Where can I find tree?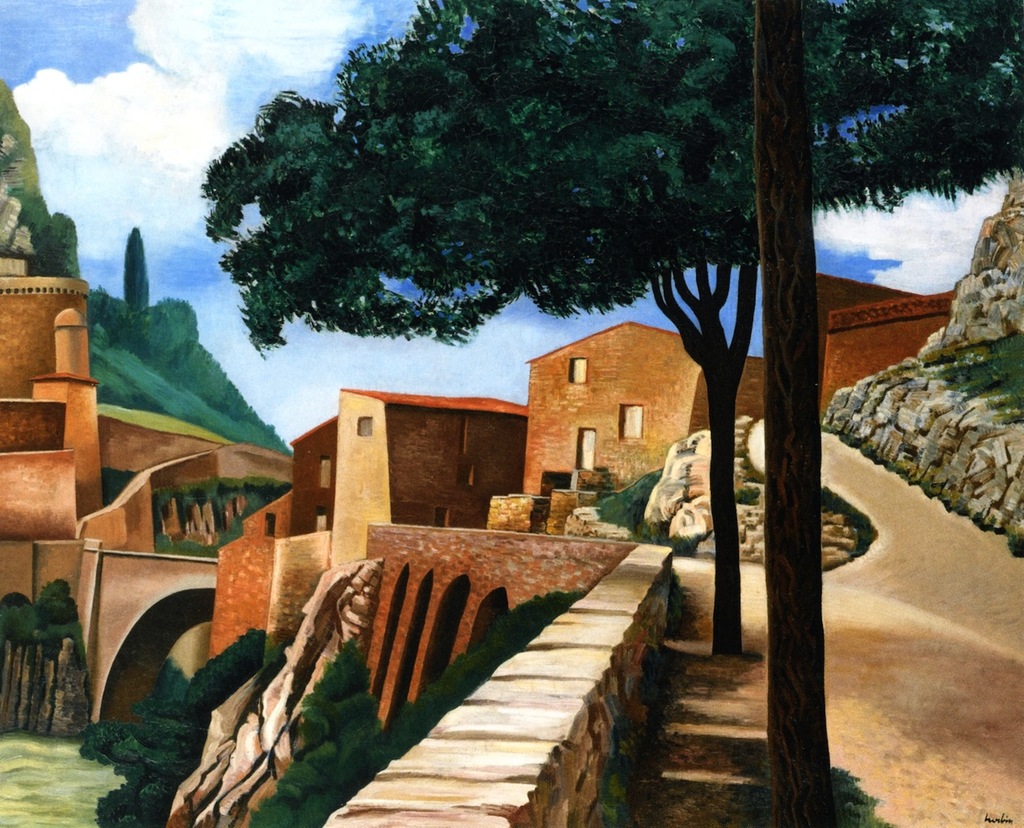
You can find it at x1=27 y1=210 x2=74 y2=275.
